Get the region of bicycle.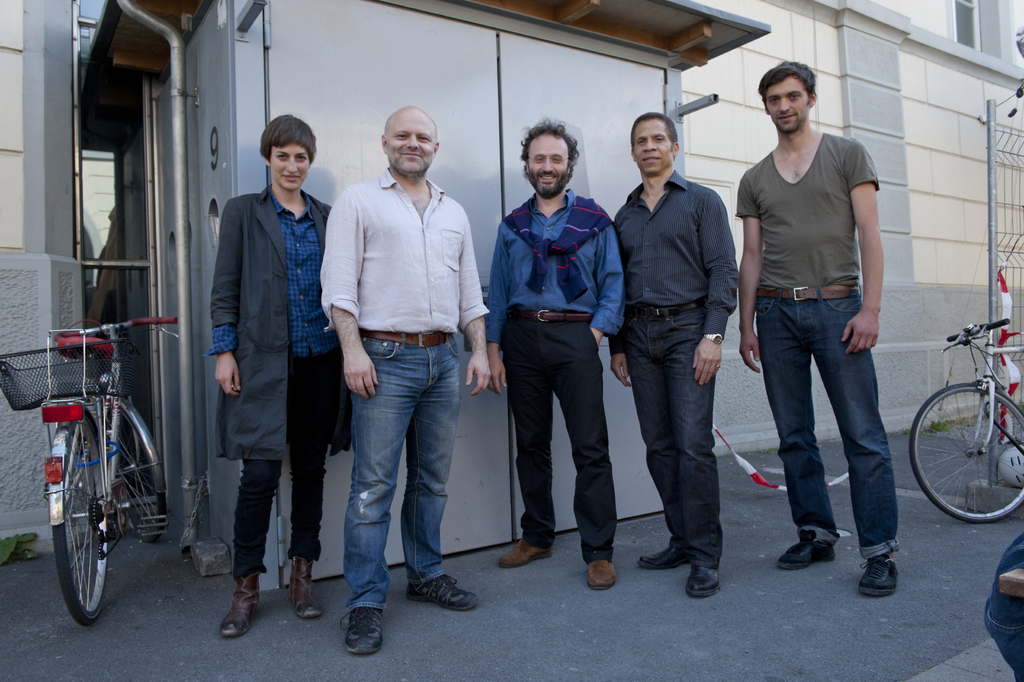
l=918, t=290, r=1022, b=536.
